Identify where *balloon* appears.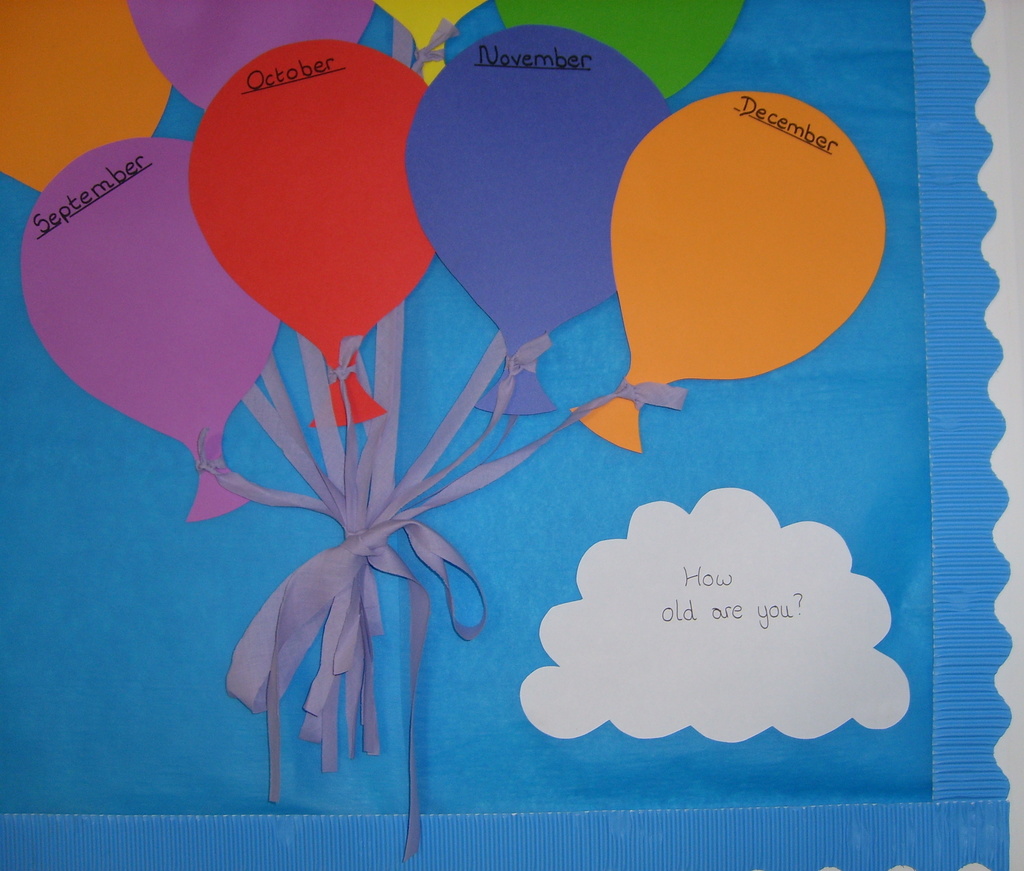
Appears at x1=405 y1=28 x2=673 y2=418.
